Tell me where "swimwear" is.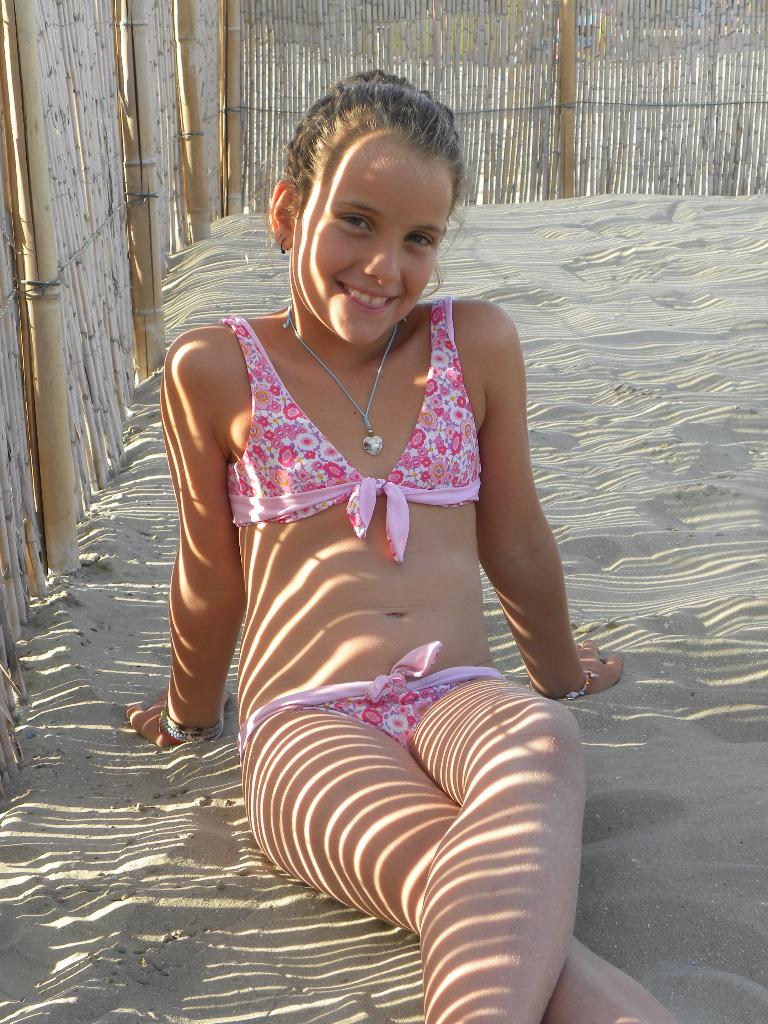
"swimwear" is at rect(230, 291, 484, 568).
